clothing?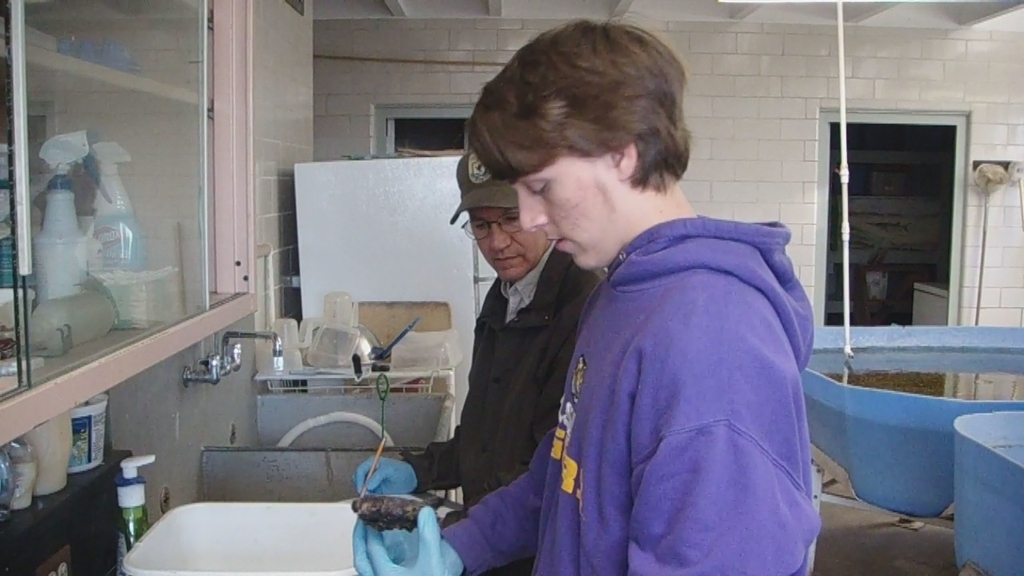
detection(400, 242, 608, 532)
